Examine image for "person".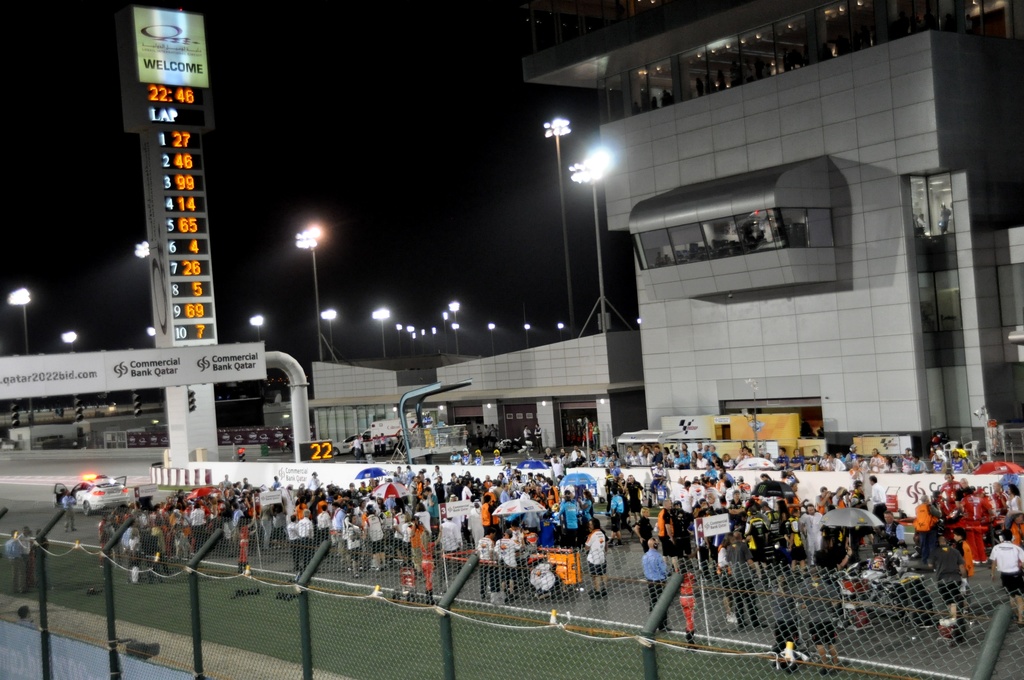
Examination result: left=287, top=517, right=298, bottom=569.
